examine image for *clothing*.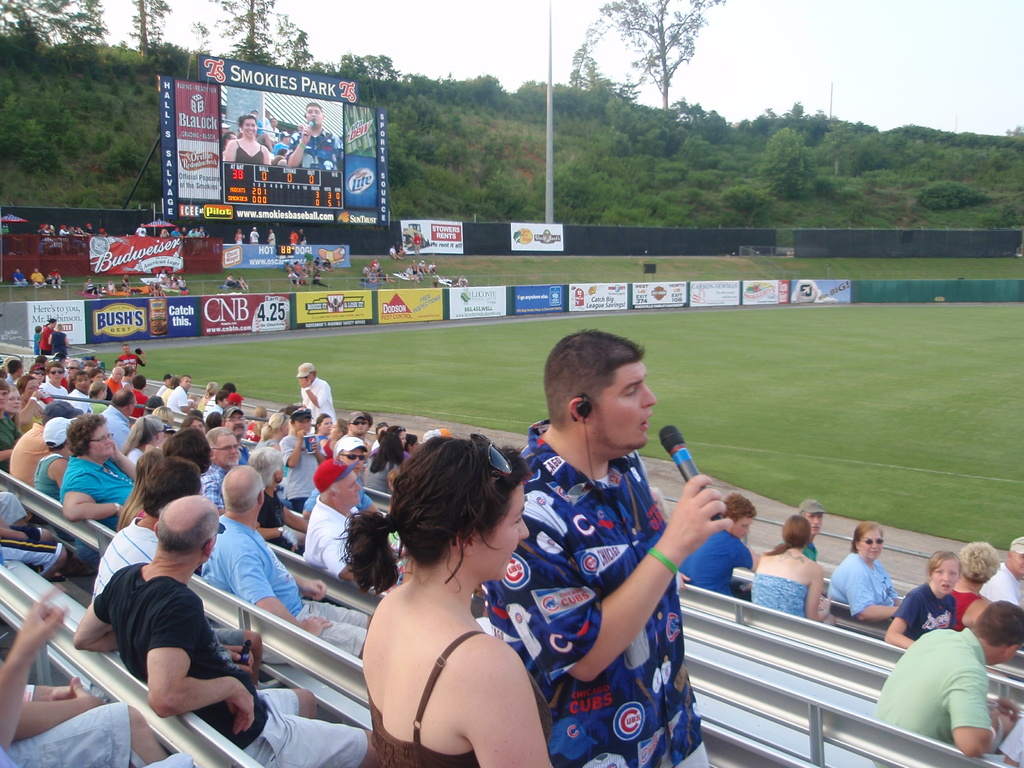
Examination result: <box>998,716,1023,764</box>.
